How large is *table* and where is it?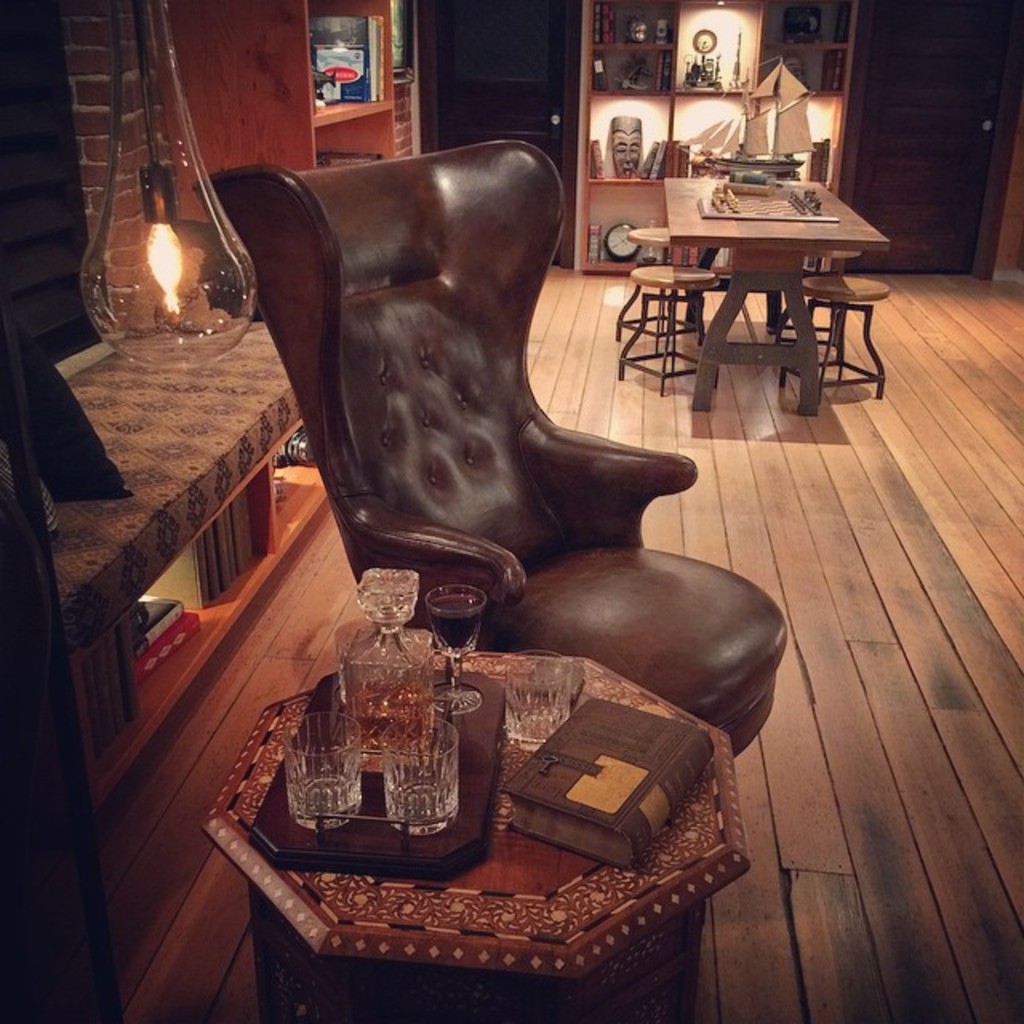
Bounding box: <bbox>203, 653, 744, 1022</bbox>.
